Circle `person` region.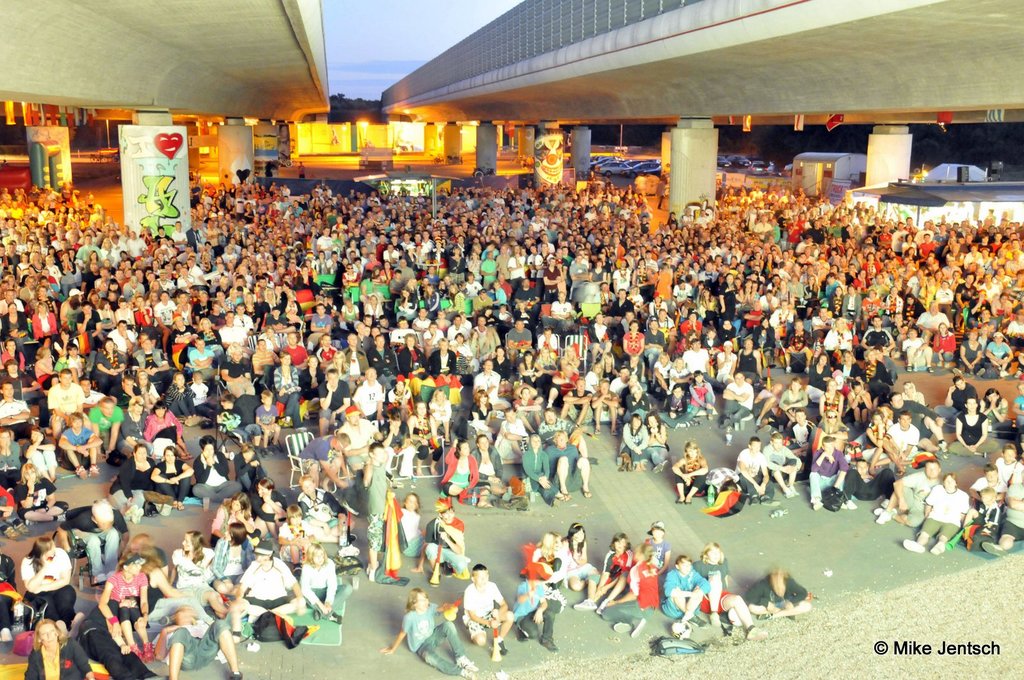
Region: [883,285,905,315].
